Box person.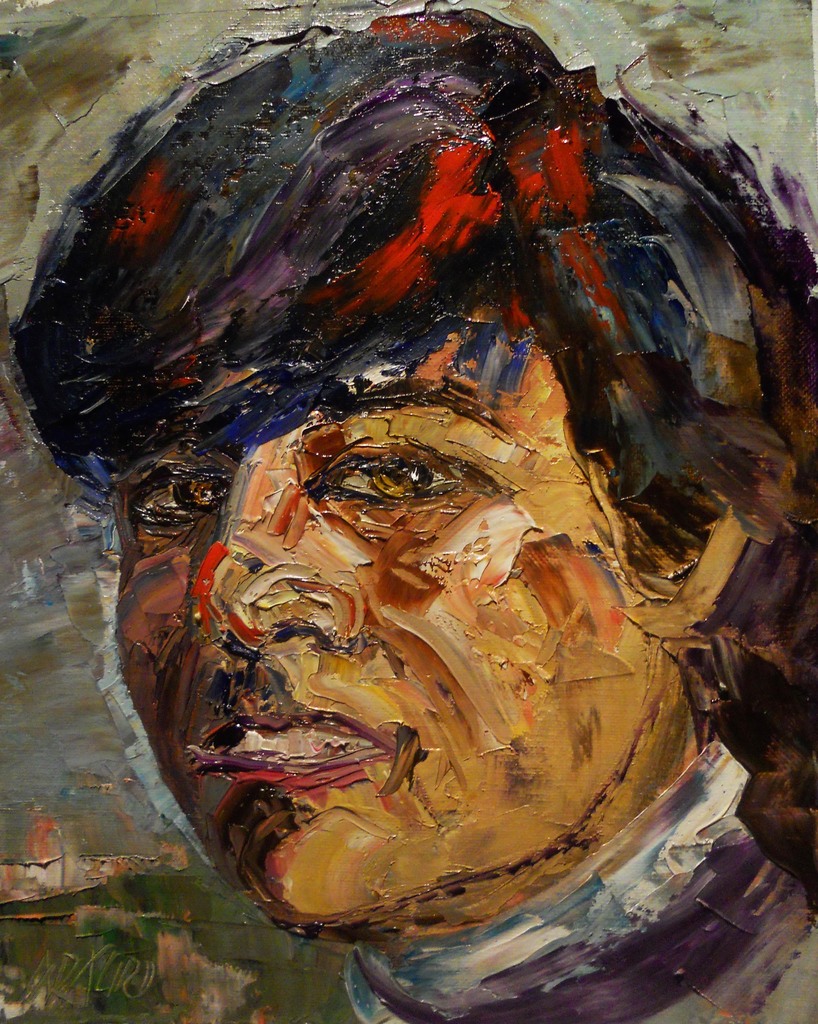
x1=101, y1=49, x2=735, y2=920.
